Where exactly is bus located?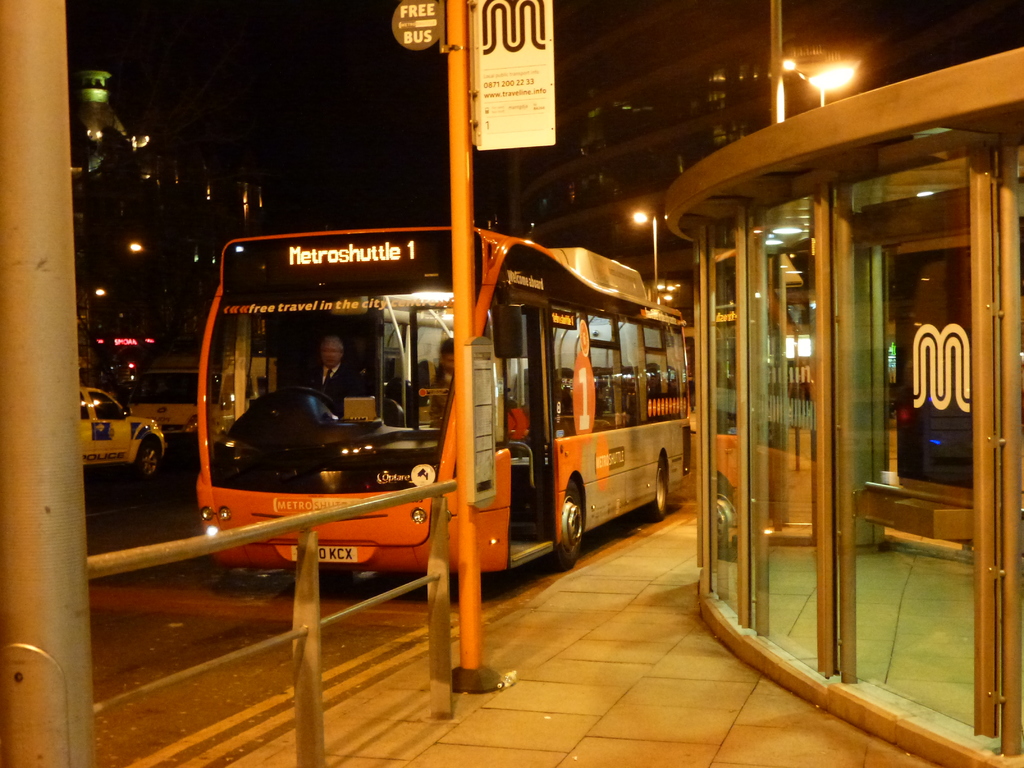
Its bounding box is pyautogui.locateOnScreen(194, 220, 689, 575).
